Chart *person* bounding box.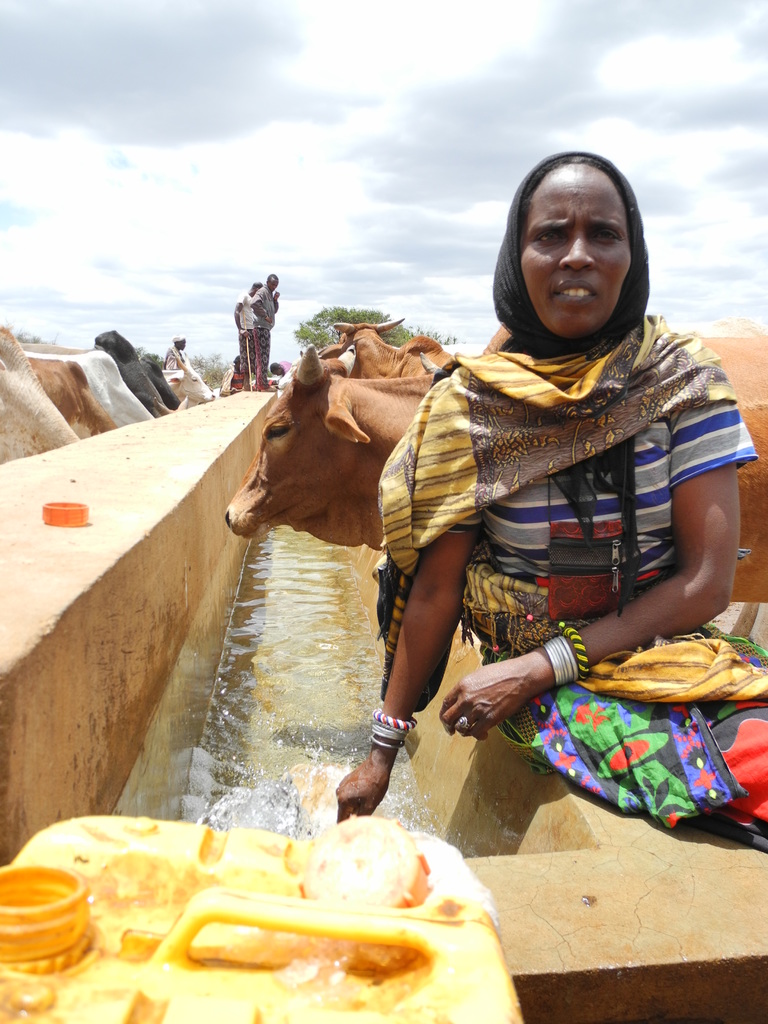
Charted: box=[335, 150, 767, 850].
